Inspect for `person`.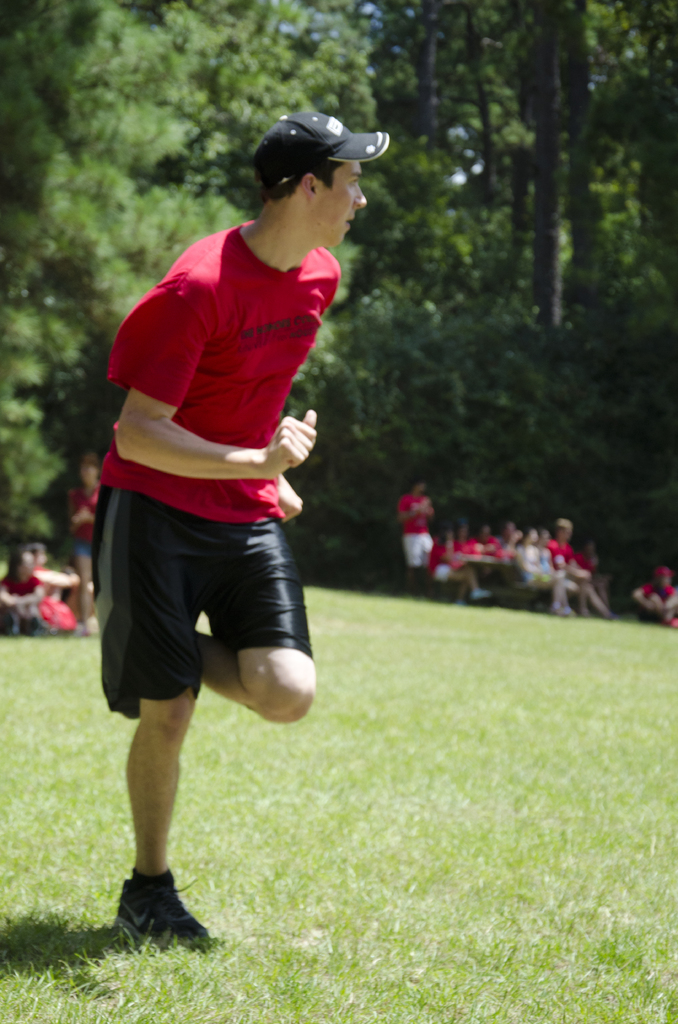
Inspection: x1=93 y1=95 x2=352 y2=932.
